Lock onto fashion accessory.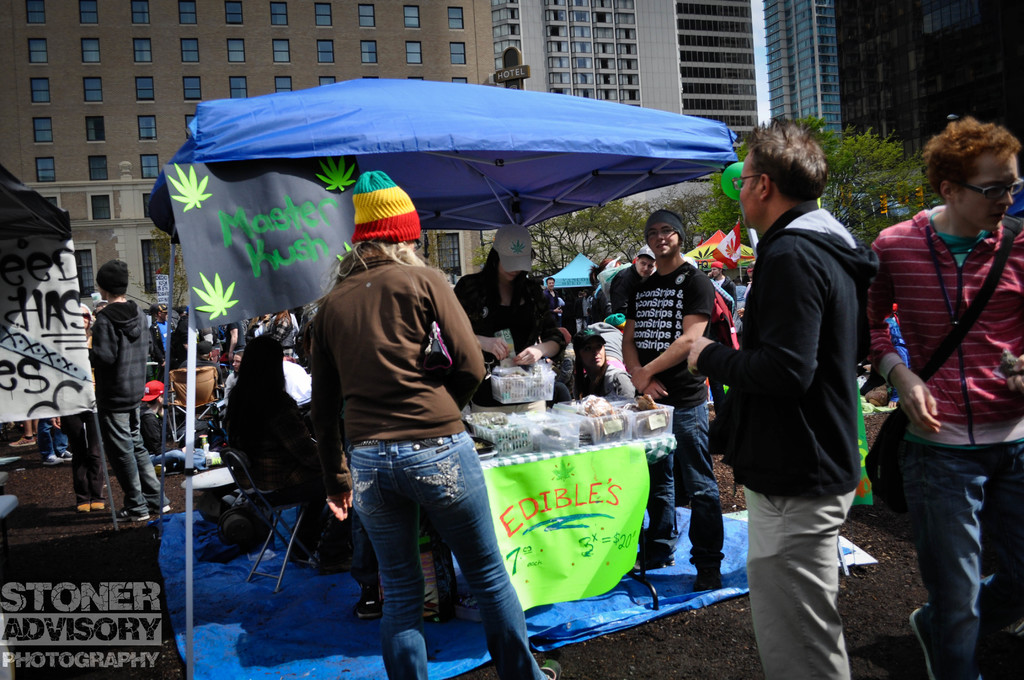
Locked: 152, 503, 170, 514.
